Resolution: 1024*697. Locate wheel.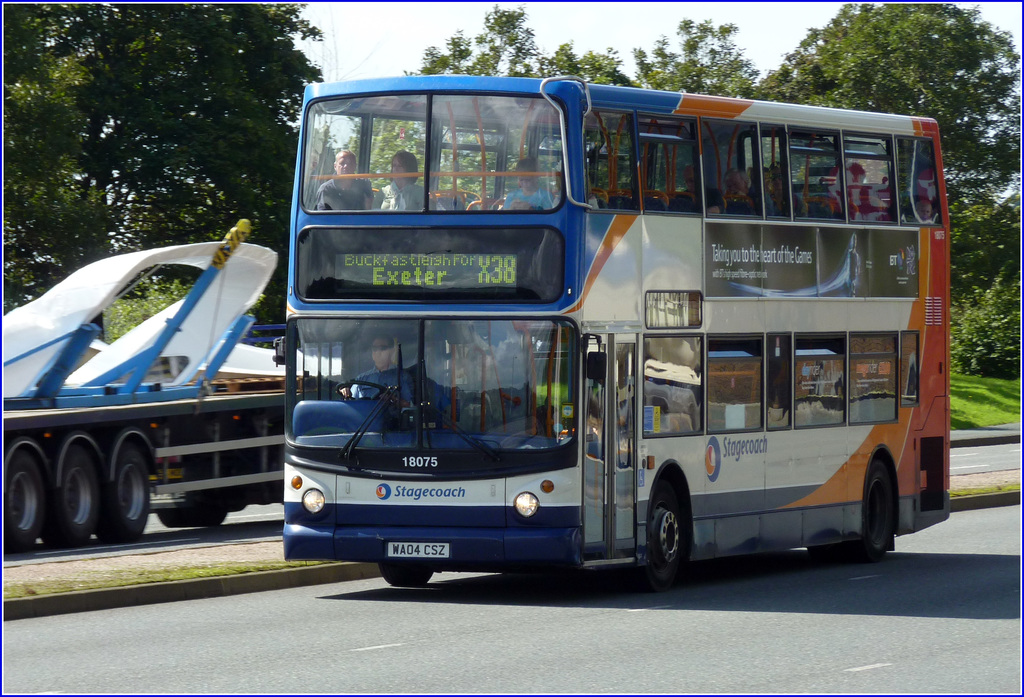
(left=52, top=434, right=108, bottom=549).
